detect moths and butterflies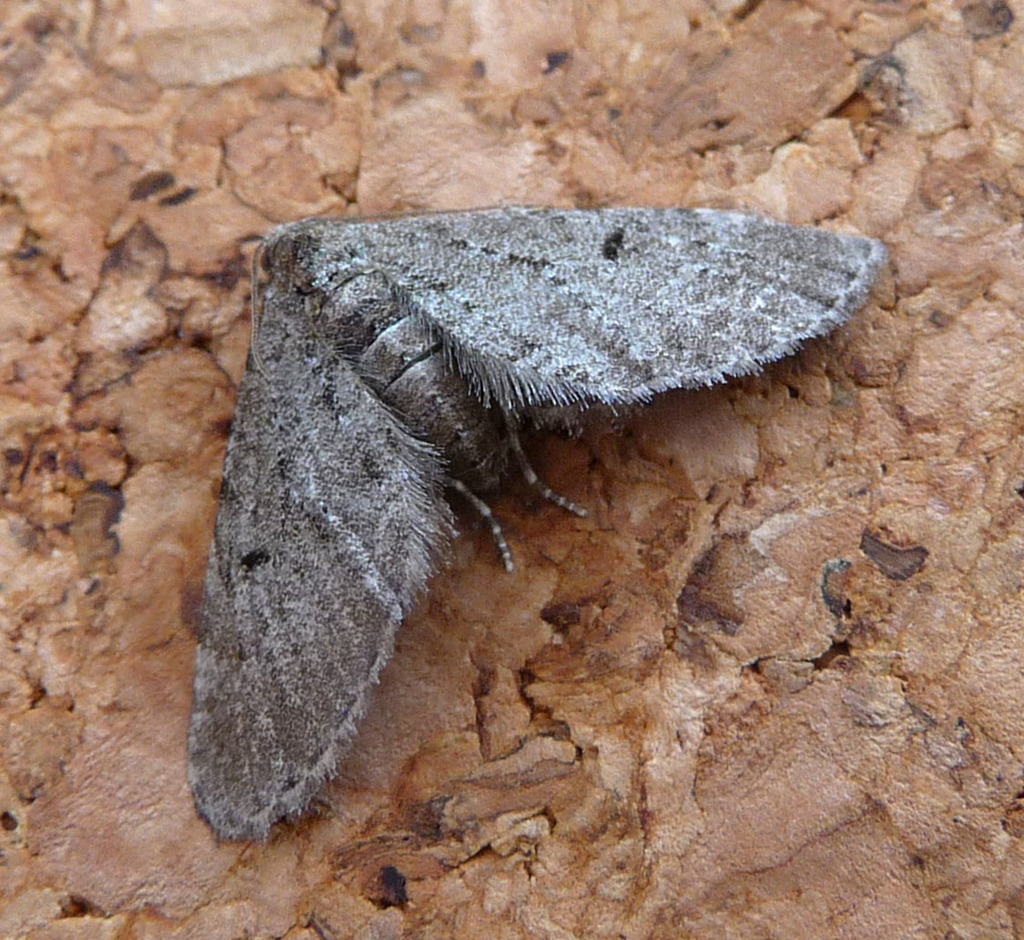
<box>185,209,890,846</box>
